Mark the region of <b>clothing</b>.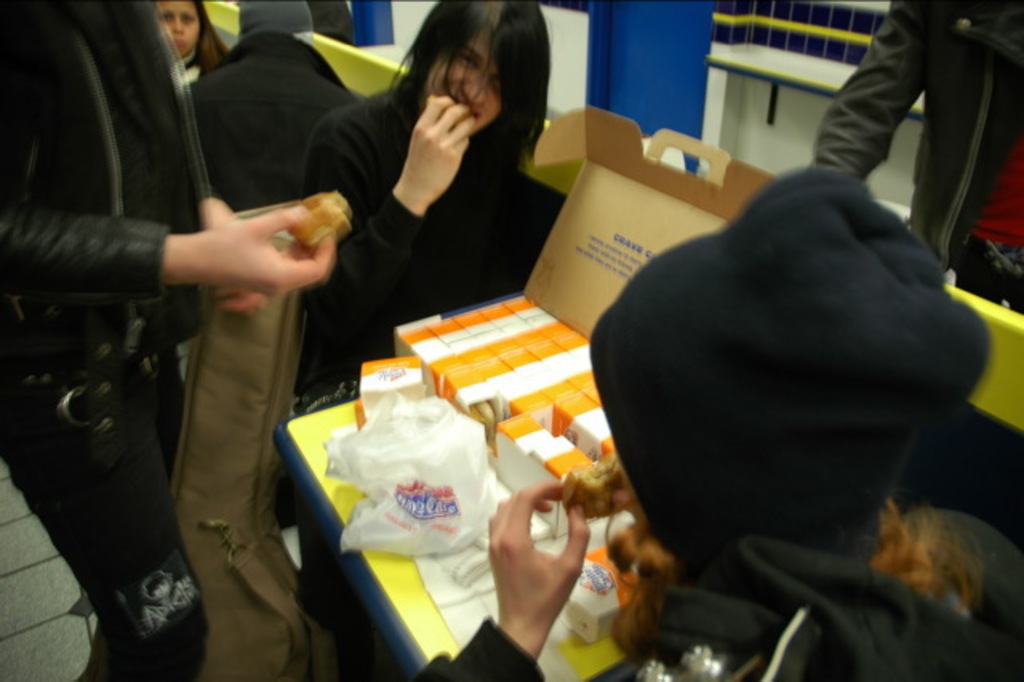
Region: bbox(406, 530, 1022, 680).
